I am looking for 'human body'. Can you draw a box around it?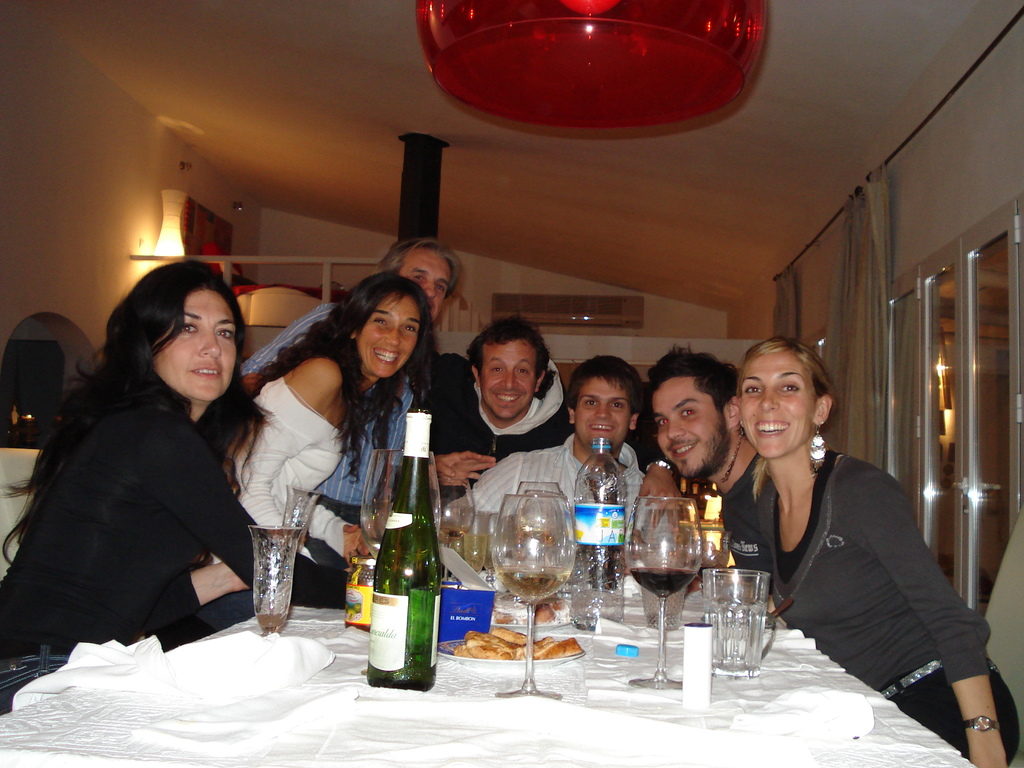
Sure, the bounding box is bbox(693, 335, 981, 750).
